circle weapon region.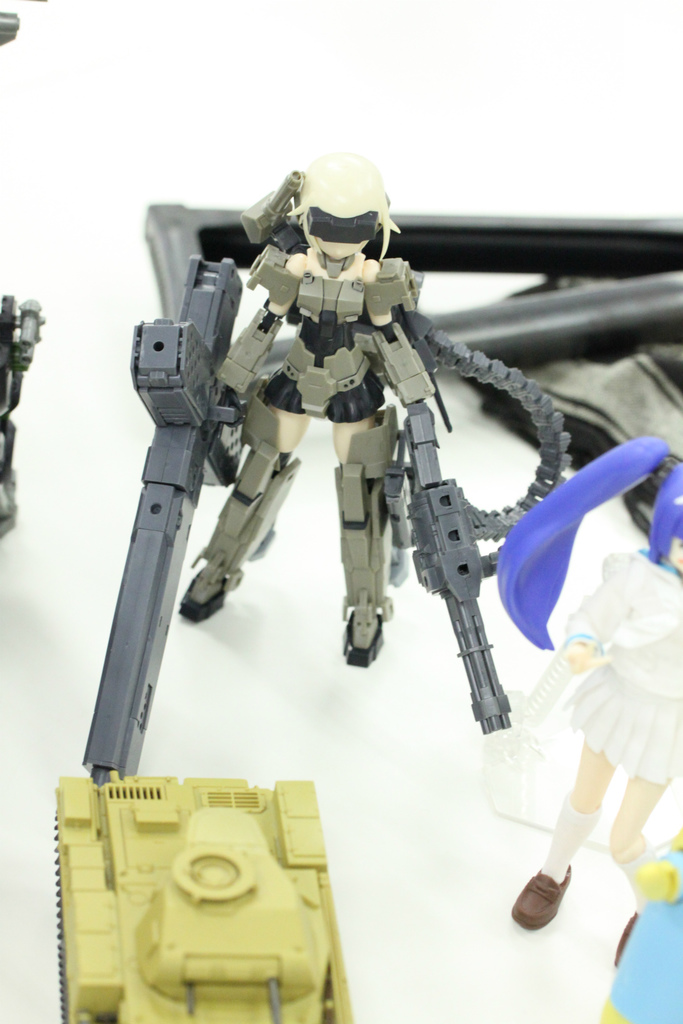
Region: {"x1": 78, "y1": 246, "x2": 255, "y2": 797}.
